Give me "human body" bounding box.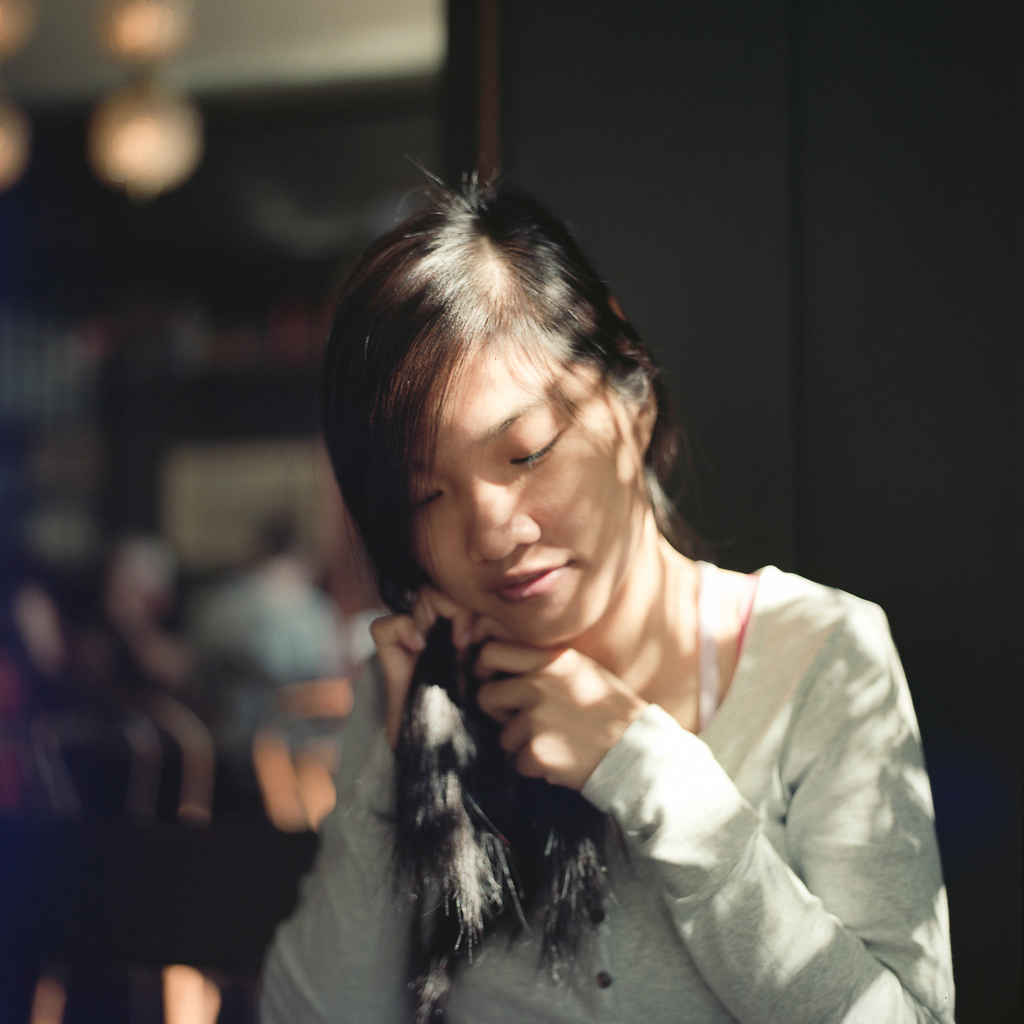
locate(164, 231, 995, 1023).
